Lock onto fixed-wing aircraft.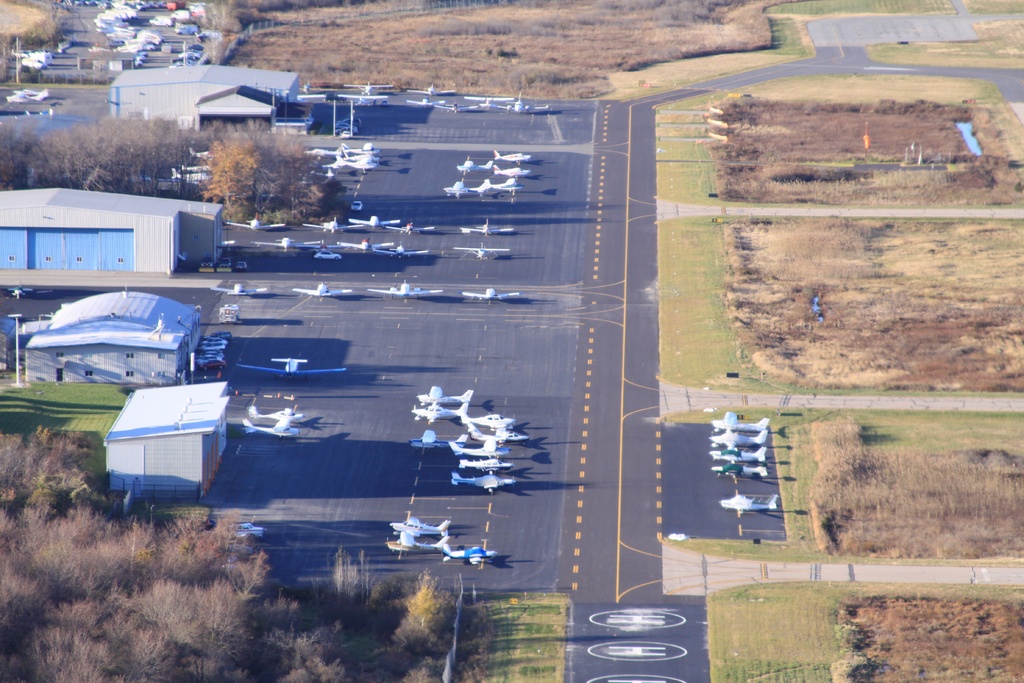
Locked: <region>451, 436, 511, 462</region>.
